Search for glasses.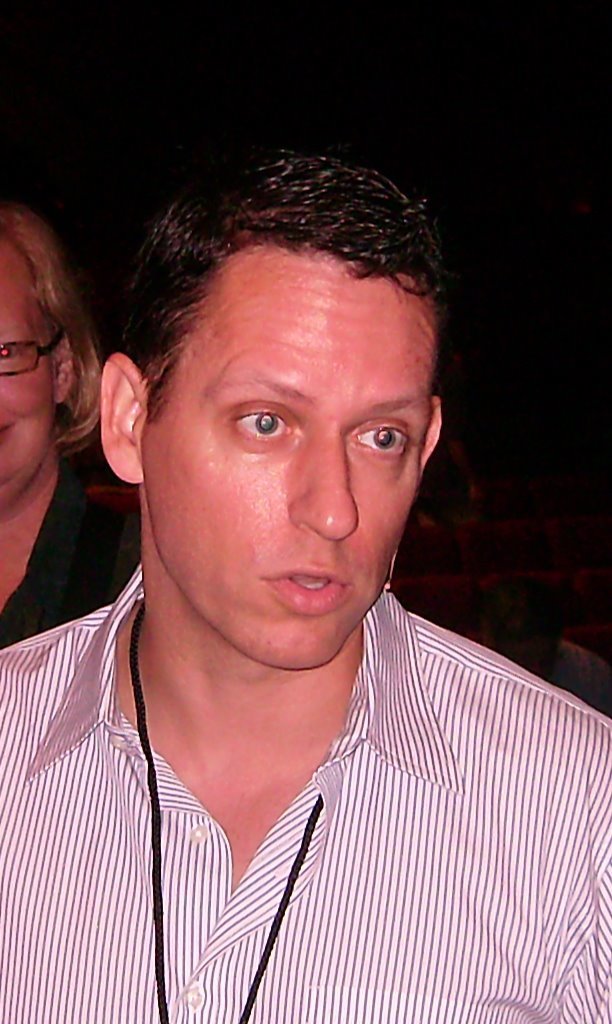
Found at Rect(0, 328, 65, 379).
